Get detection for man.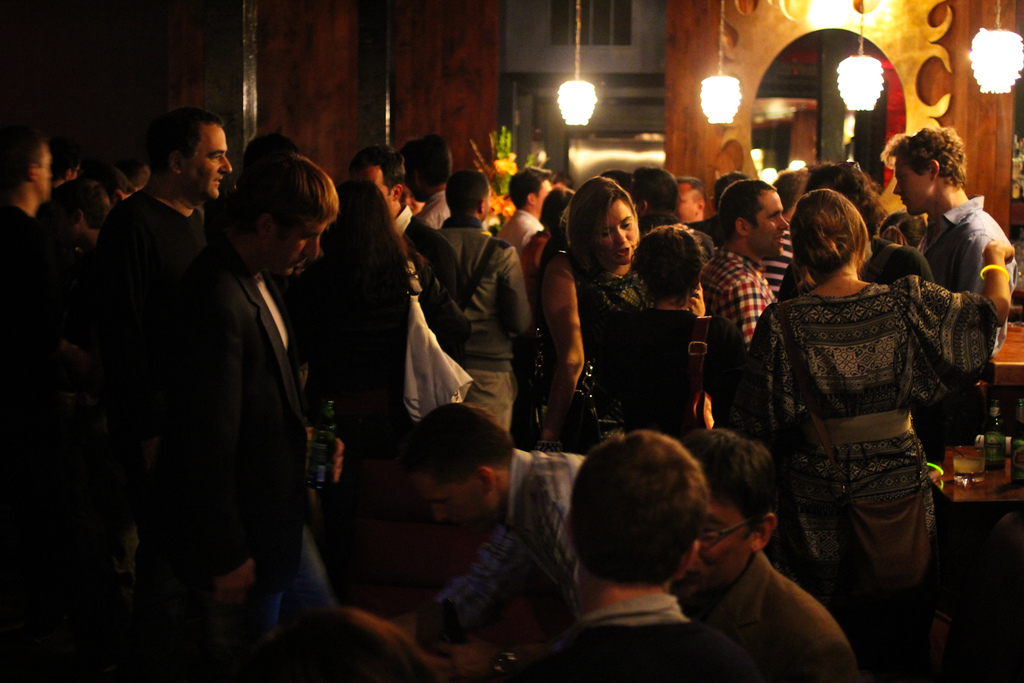
Detection: left=397, top=400, right=591, bottom=682.
